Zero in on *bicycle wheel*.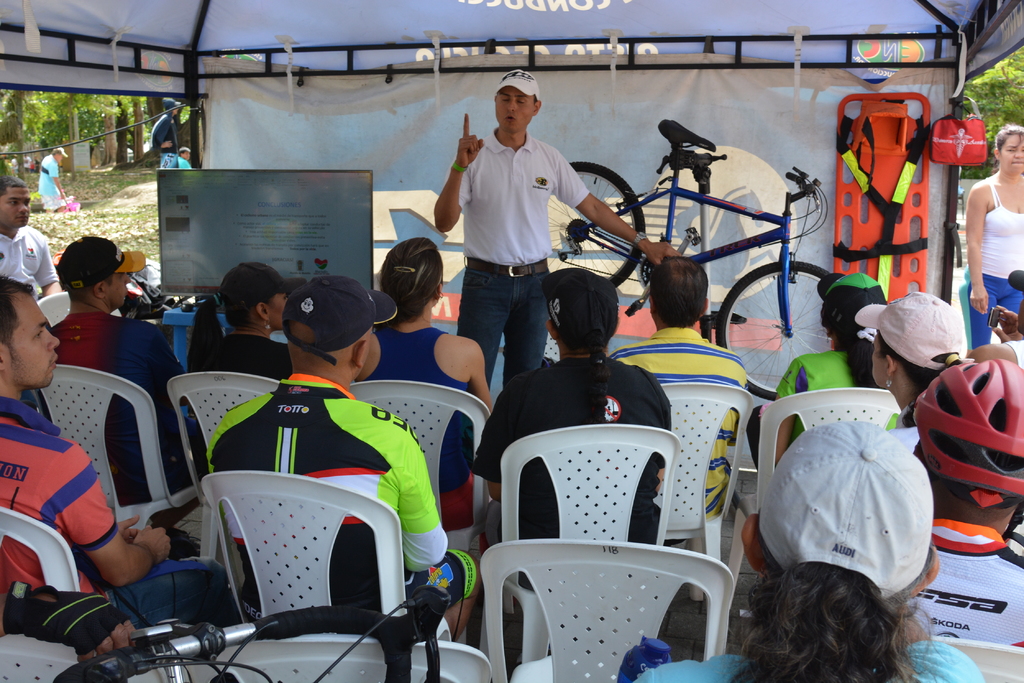
Zeroed in: BBox(545, 160, 649, 284).
